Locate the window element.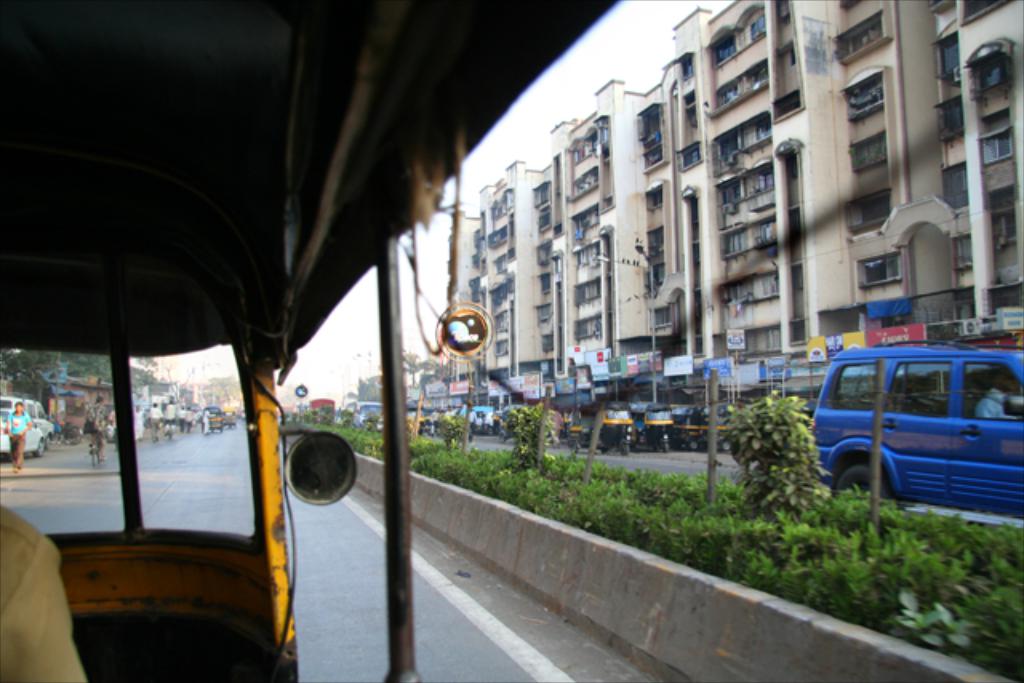
Element bbox: bbox(990, 205, 1014, 250).
